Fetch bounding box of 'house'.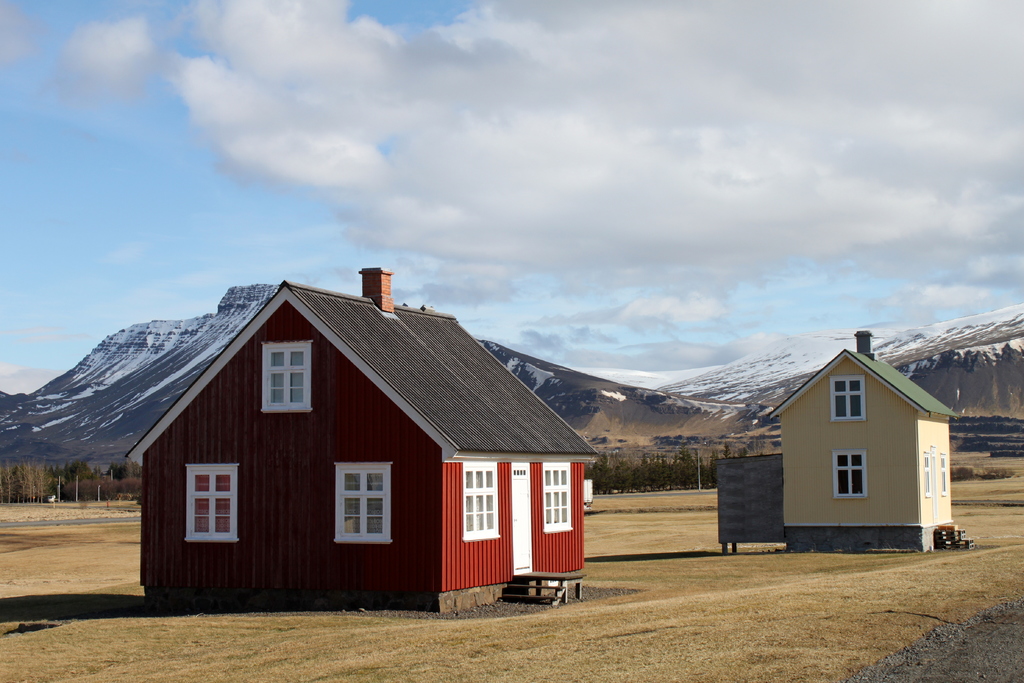
Bbox: 714/329/962/550.
